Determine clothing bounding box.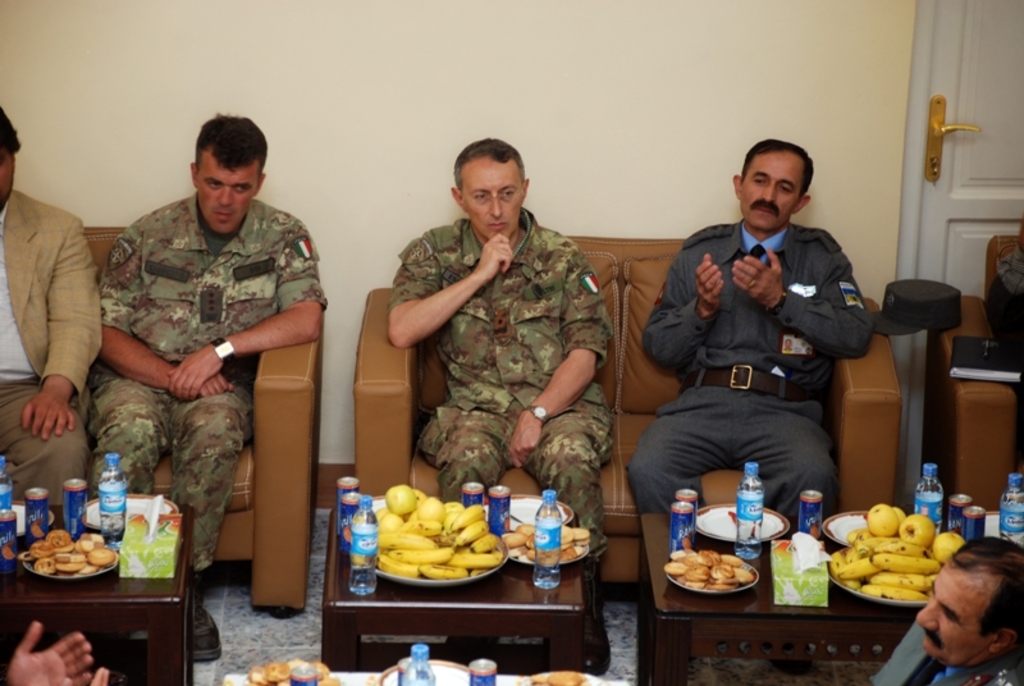
Determined: 0, 188, 109, 521.
